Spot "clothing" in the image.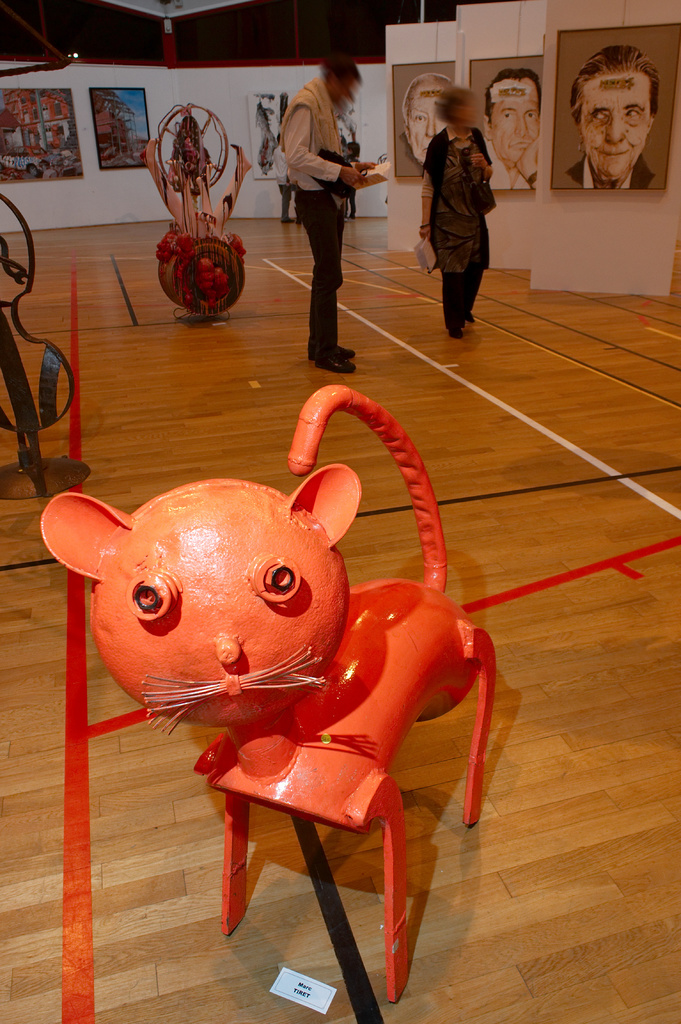
"clothing" found at pyautogui.locateOnScreen(418, 96, 513, 315).
